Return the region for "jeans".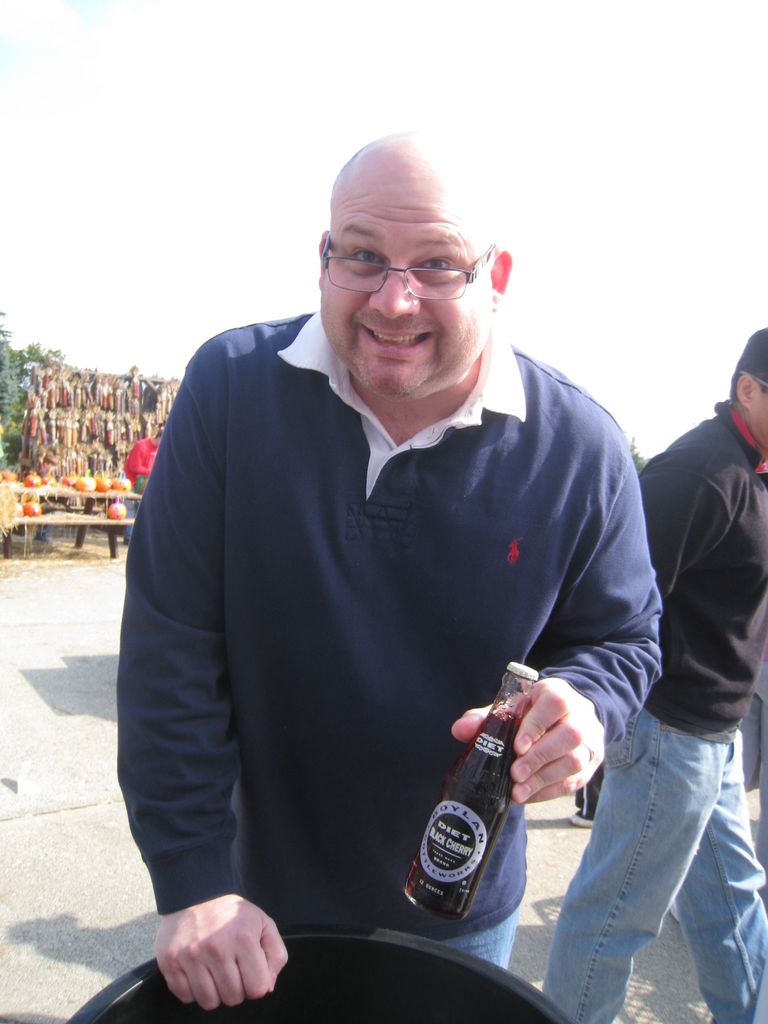
pyautogui.locateOnScreen(543, 707, 767, 1023).
